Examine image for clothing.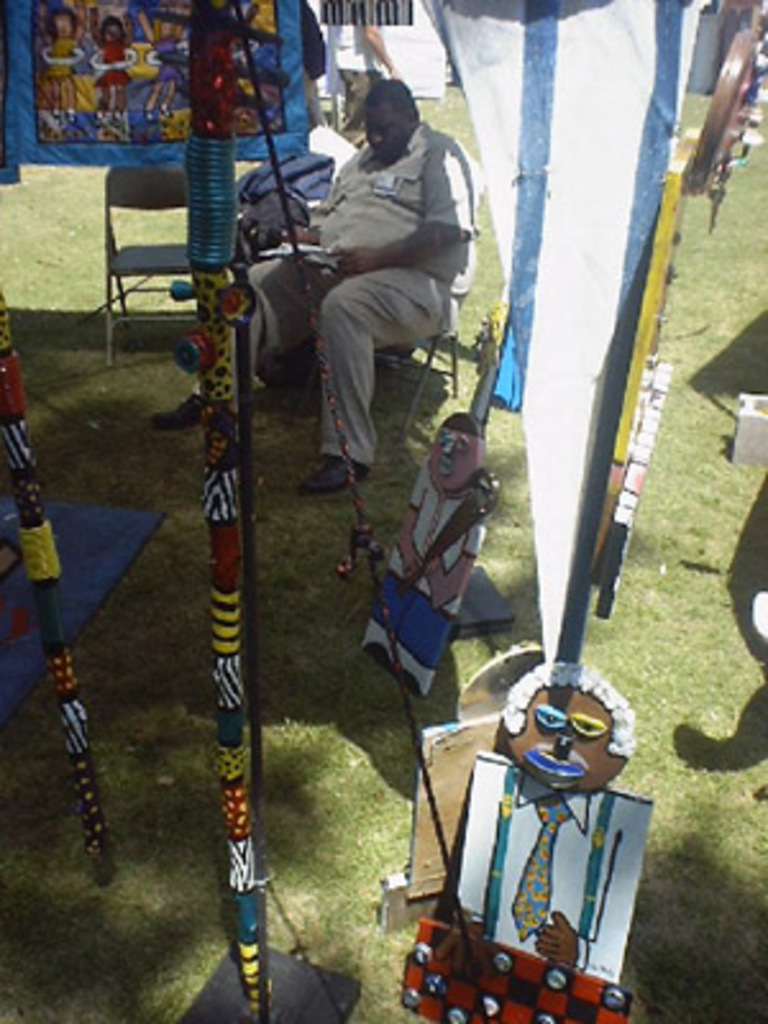
Examination result: {"left": 84, "top": 33, "right": 141, "bottom": 95}.
